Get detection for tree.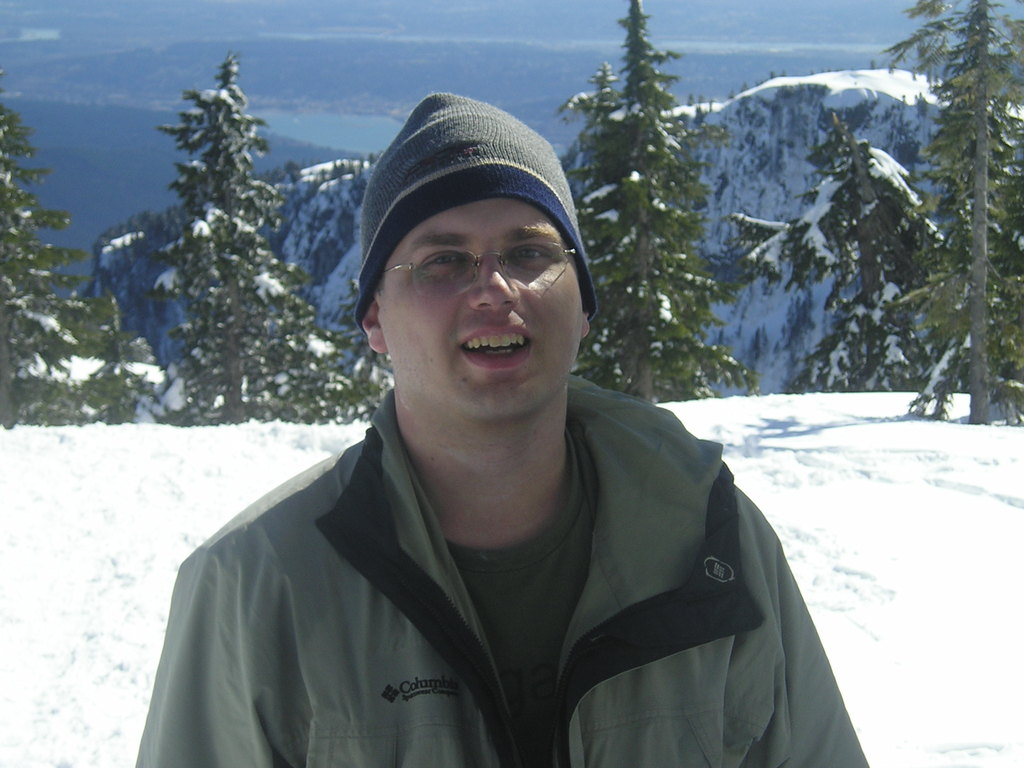
Detection: region(3, 113, 170, 423).
